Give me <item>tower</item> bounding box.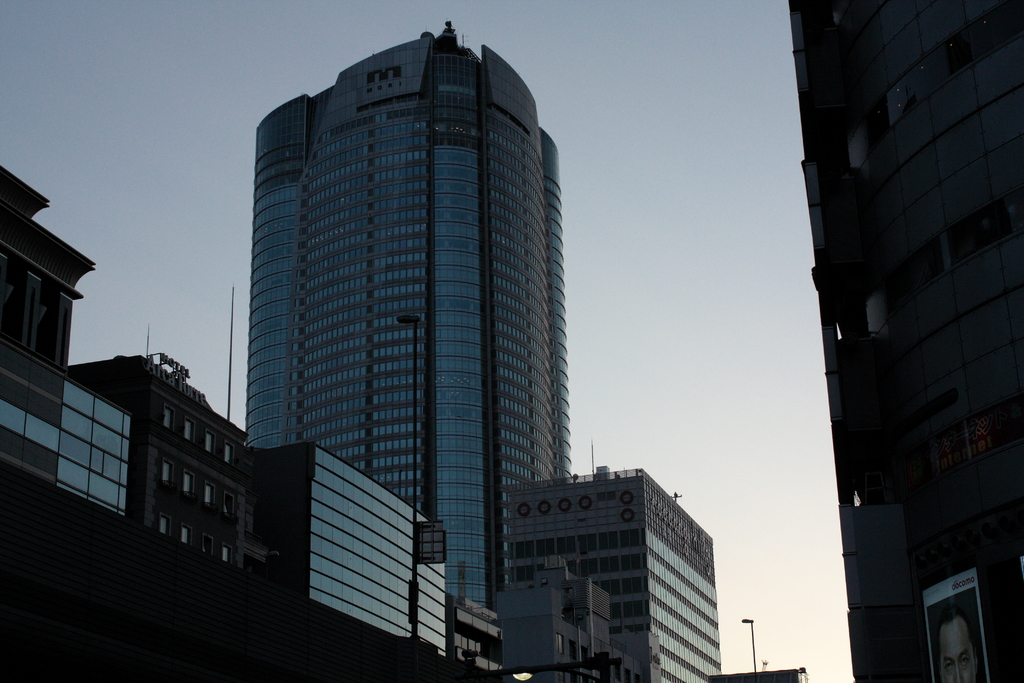
[249,24,559,623].
